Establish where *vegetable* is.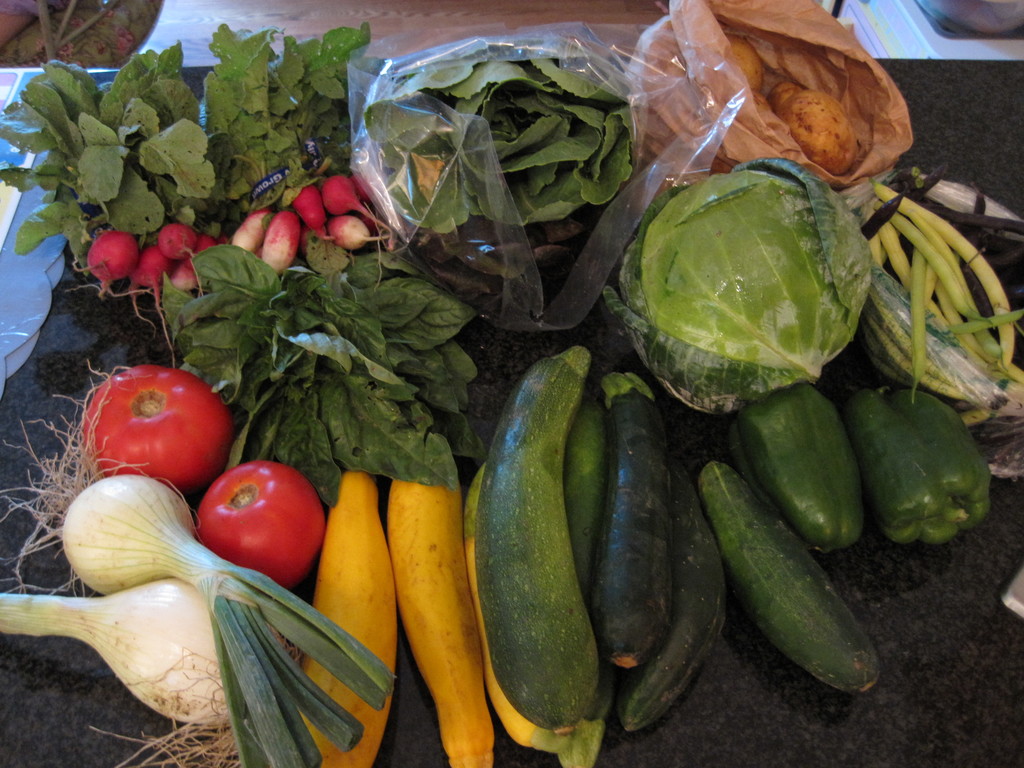
Established at (x1=730, y1=379, x2=865, y2=552).
